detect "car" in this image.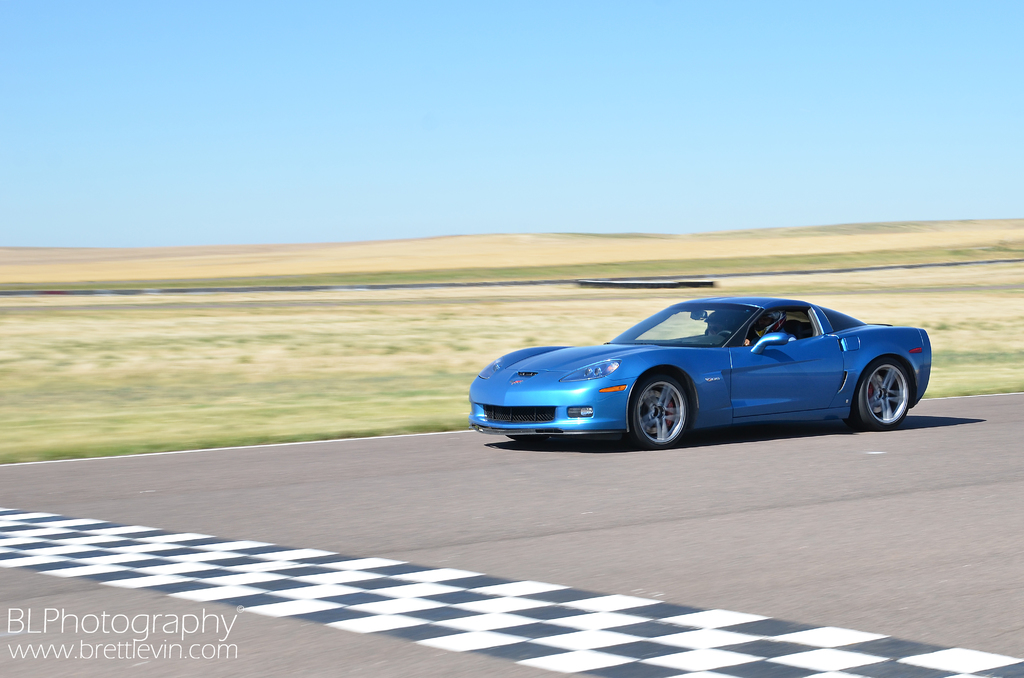
Detection: [x1=471, y1=289, x2=944, y2=456].
